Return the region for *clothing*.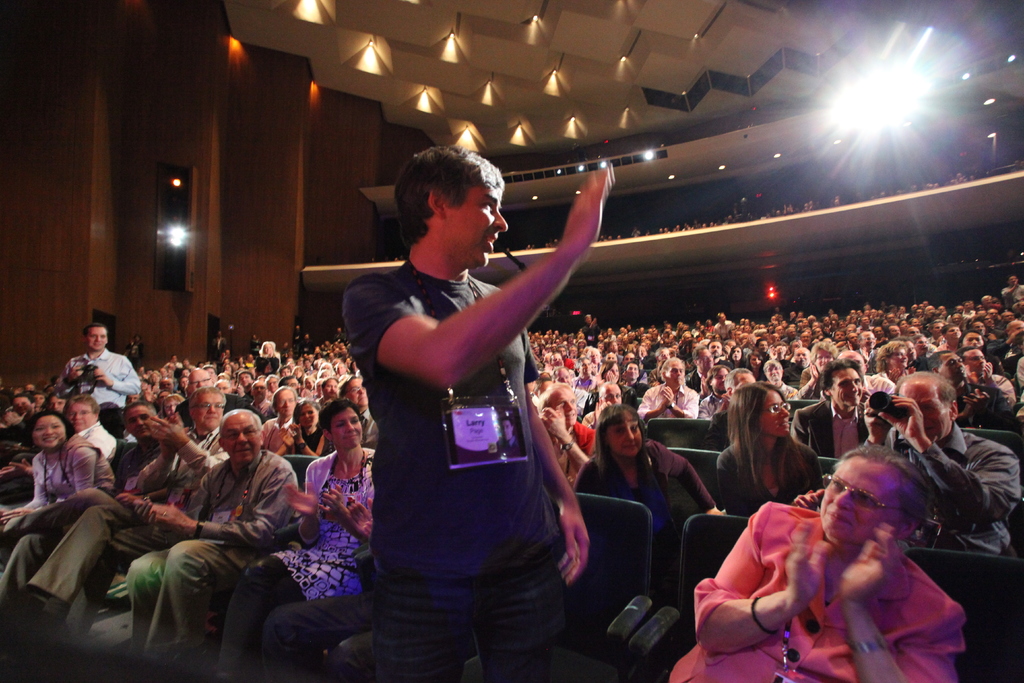
detection(575, 439, 714, 545).
